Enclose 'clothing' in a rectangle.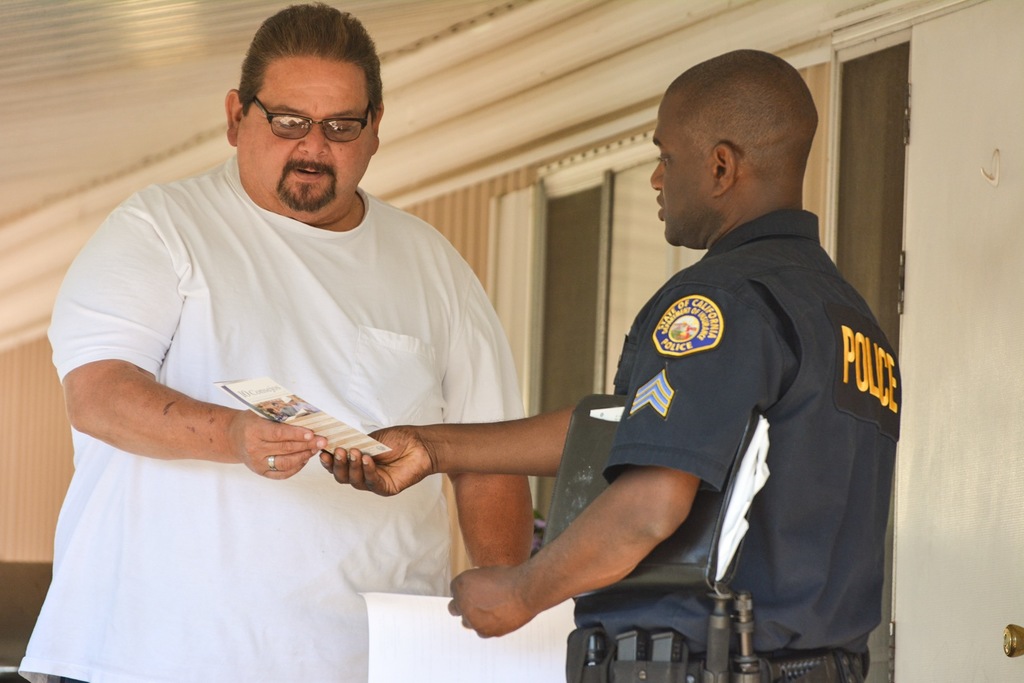
572/210/902/682.
